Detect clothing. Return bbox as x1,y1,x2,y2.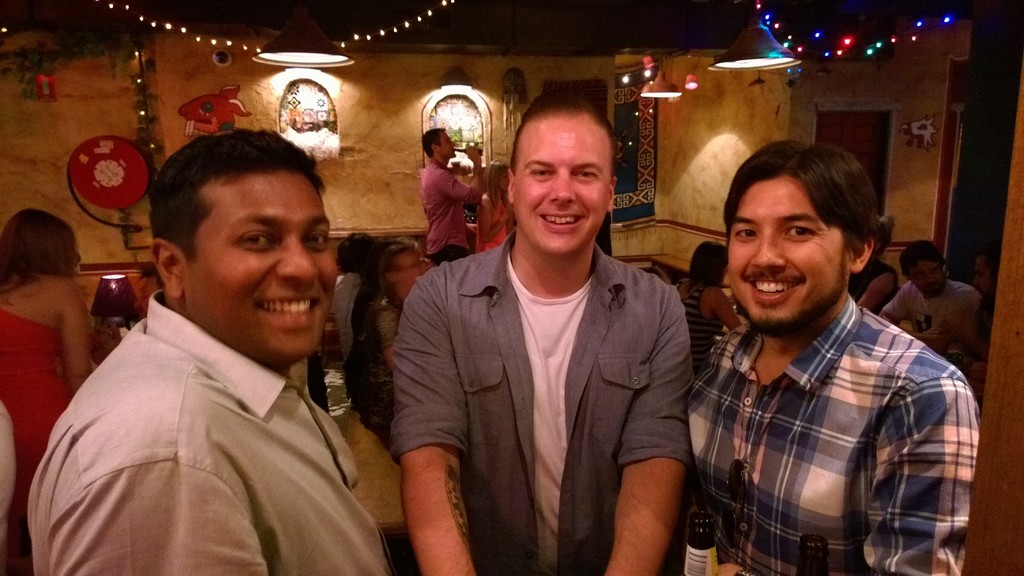
28,267,374,575.
